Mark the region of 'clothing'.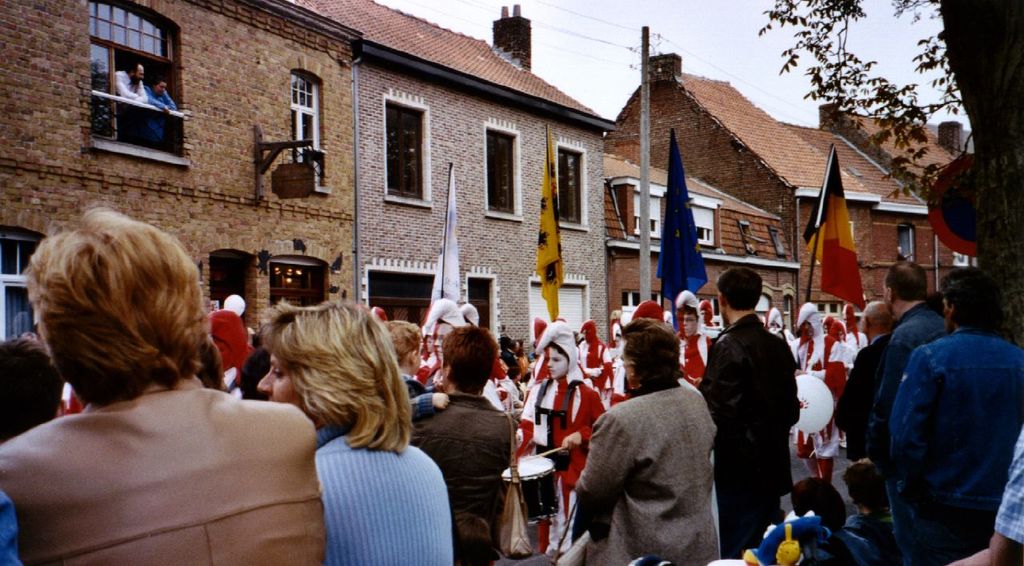
Region: (left=831, top=316, right=858, bottom=385).
